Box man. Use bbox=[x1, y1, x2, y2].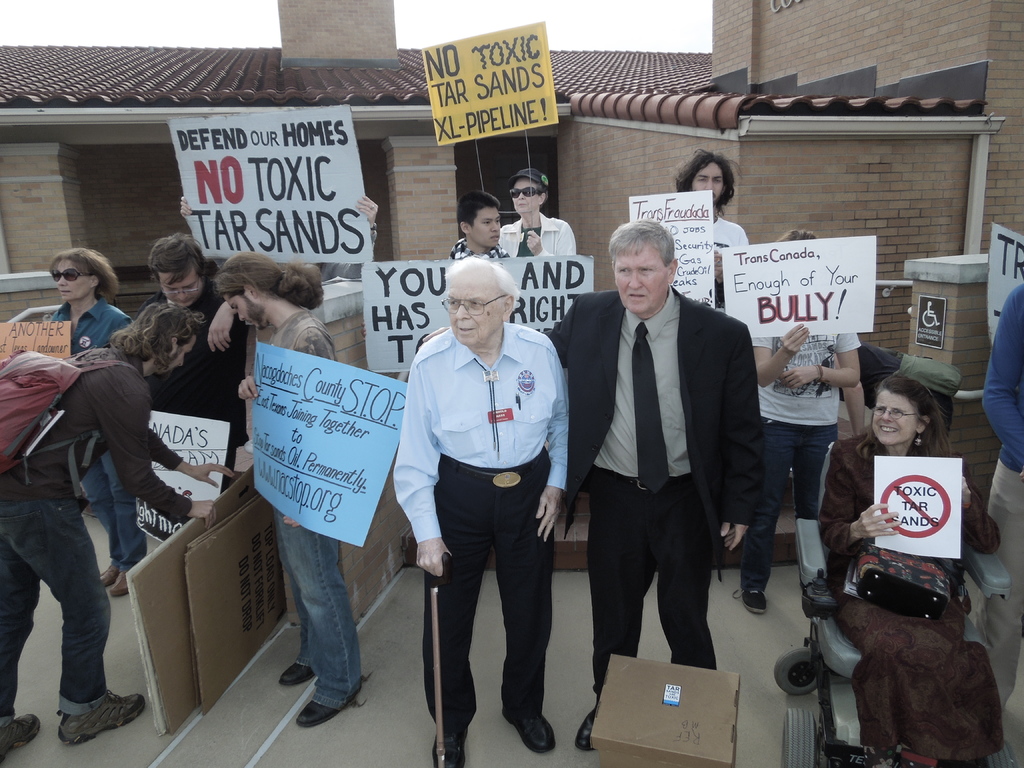
bbox=[214, 247, 369, 724].
